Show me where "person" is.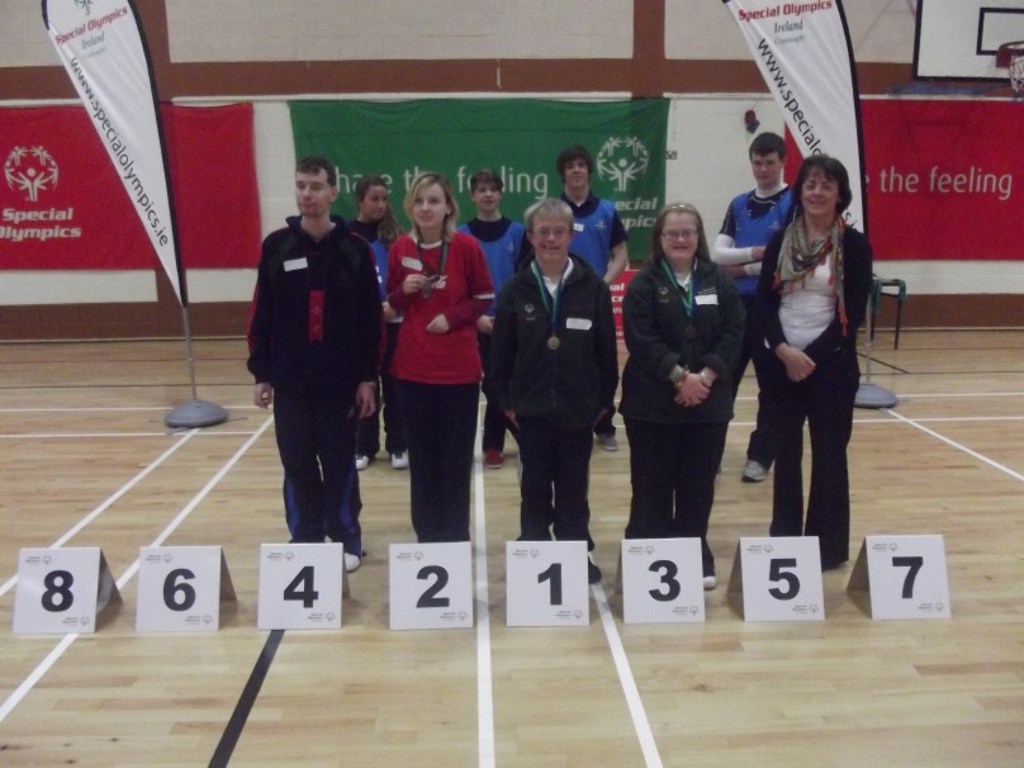
"person" is at [left=707, top=134, right=793, bottom=484].
